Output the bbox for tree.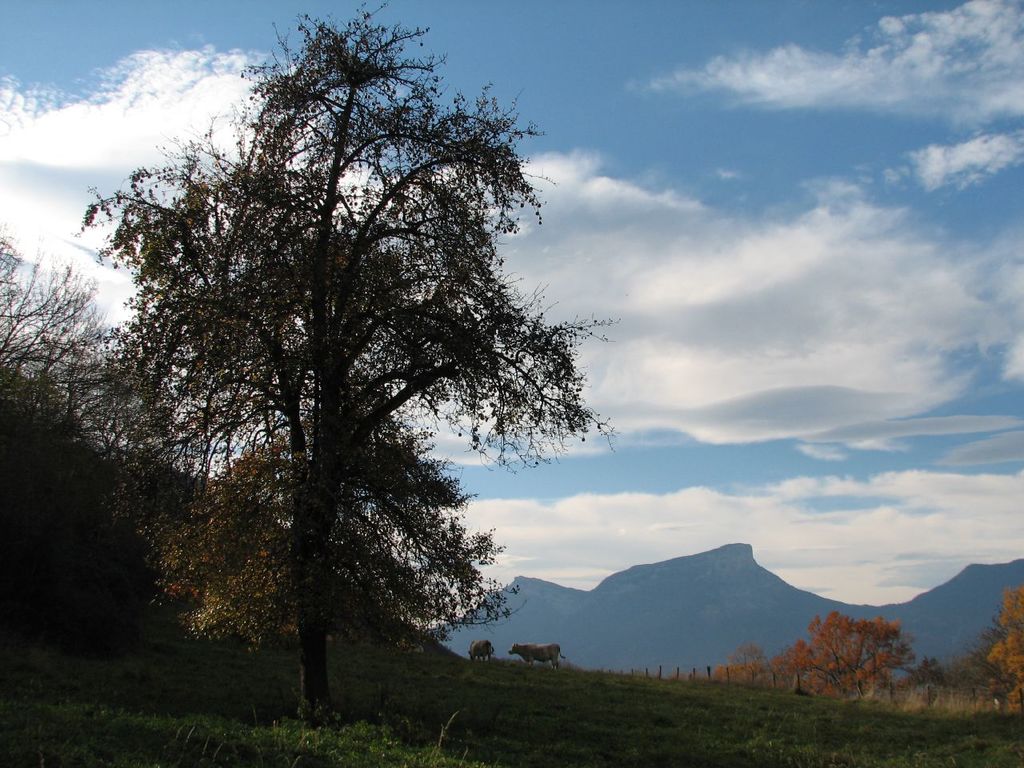
x1=86, y1=0, x2=597, y2=736.
